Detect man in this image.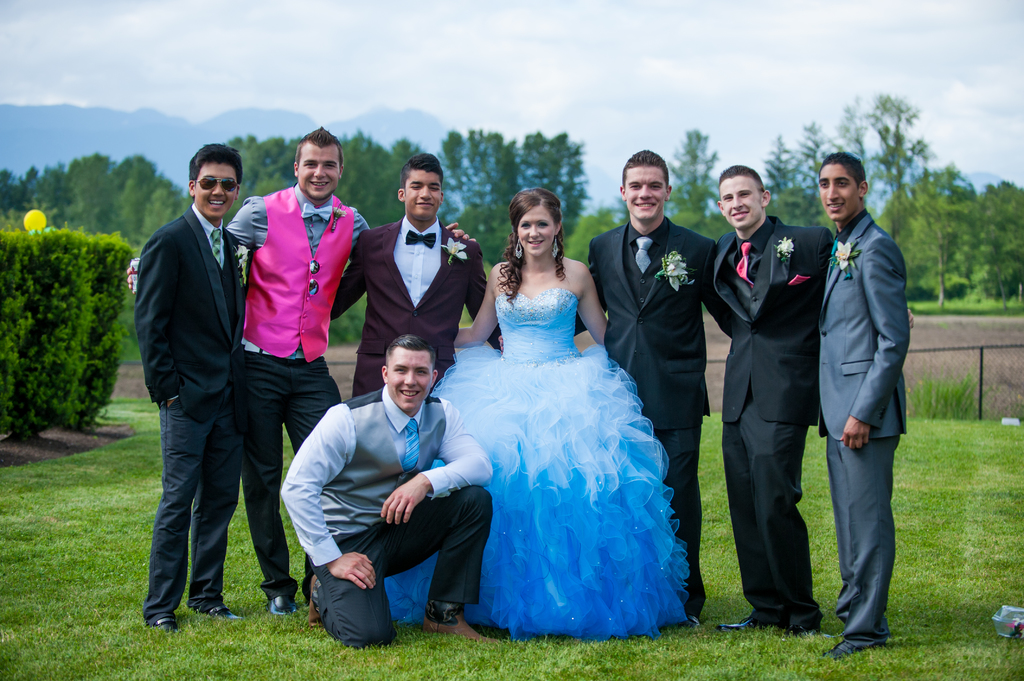
Detection: region(221, 125, 376, 613).
